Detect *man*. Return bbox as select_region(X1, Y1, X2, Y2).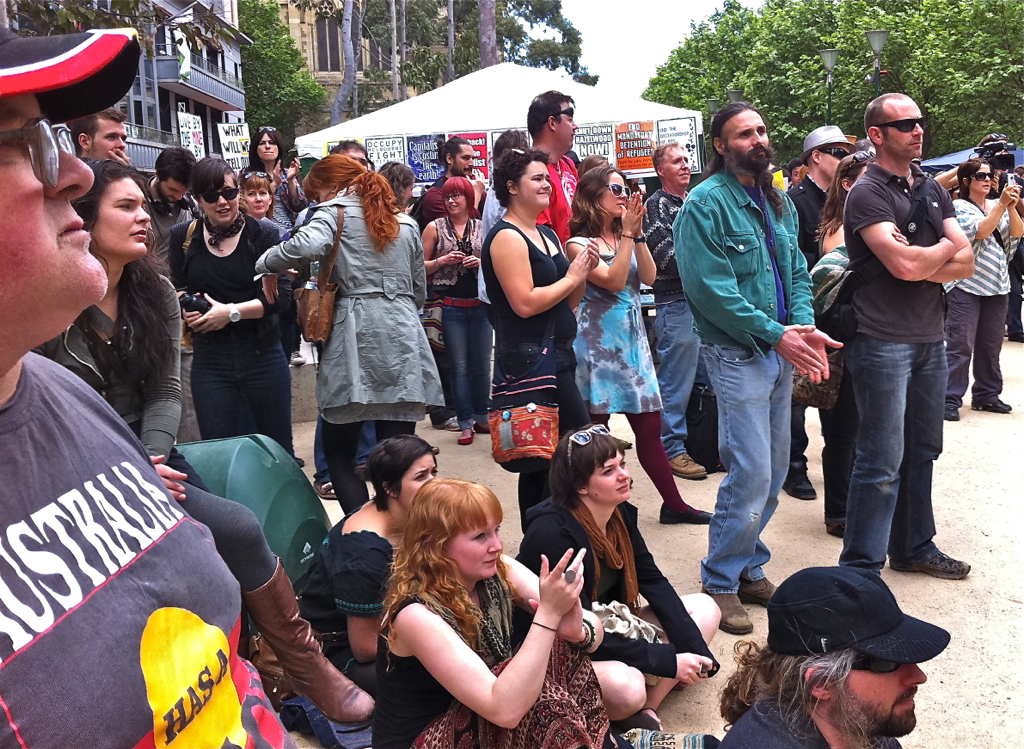
select_region(847, 90, 969, 577).
